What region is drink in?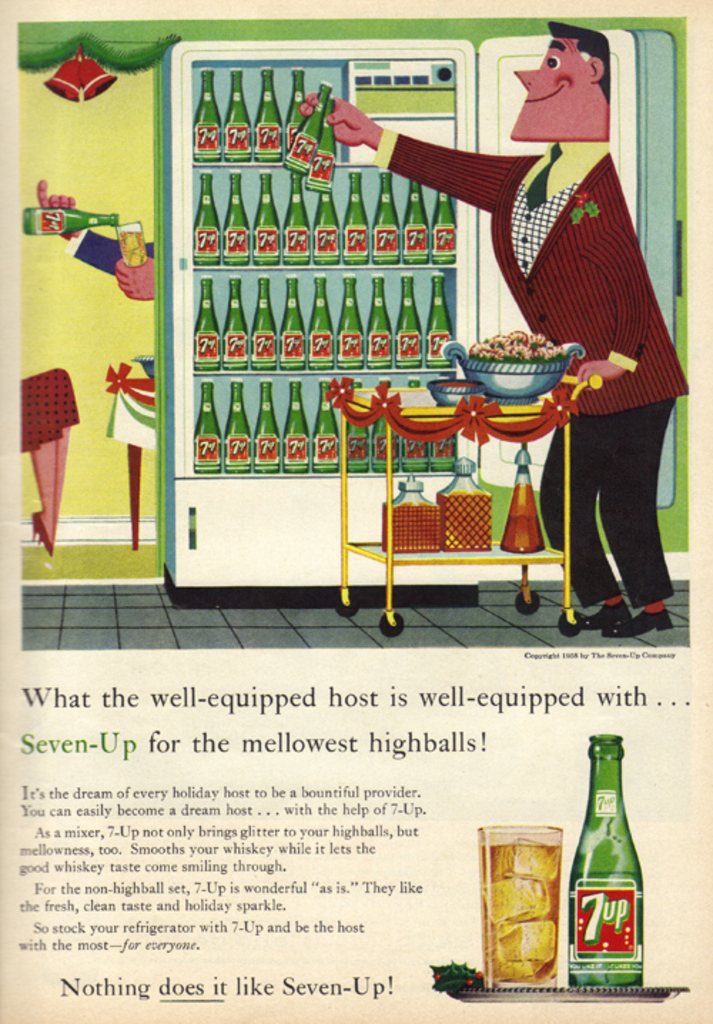
334/274/366/368.
